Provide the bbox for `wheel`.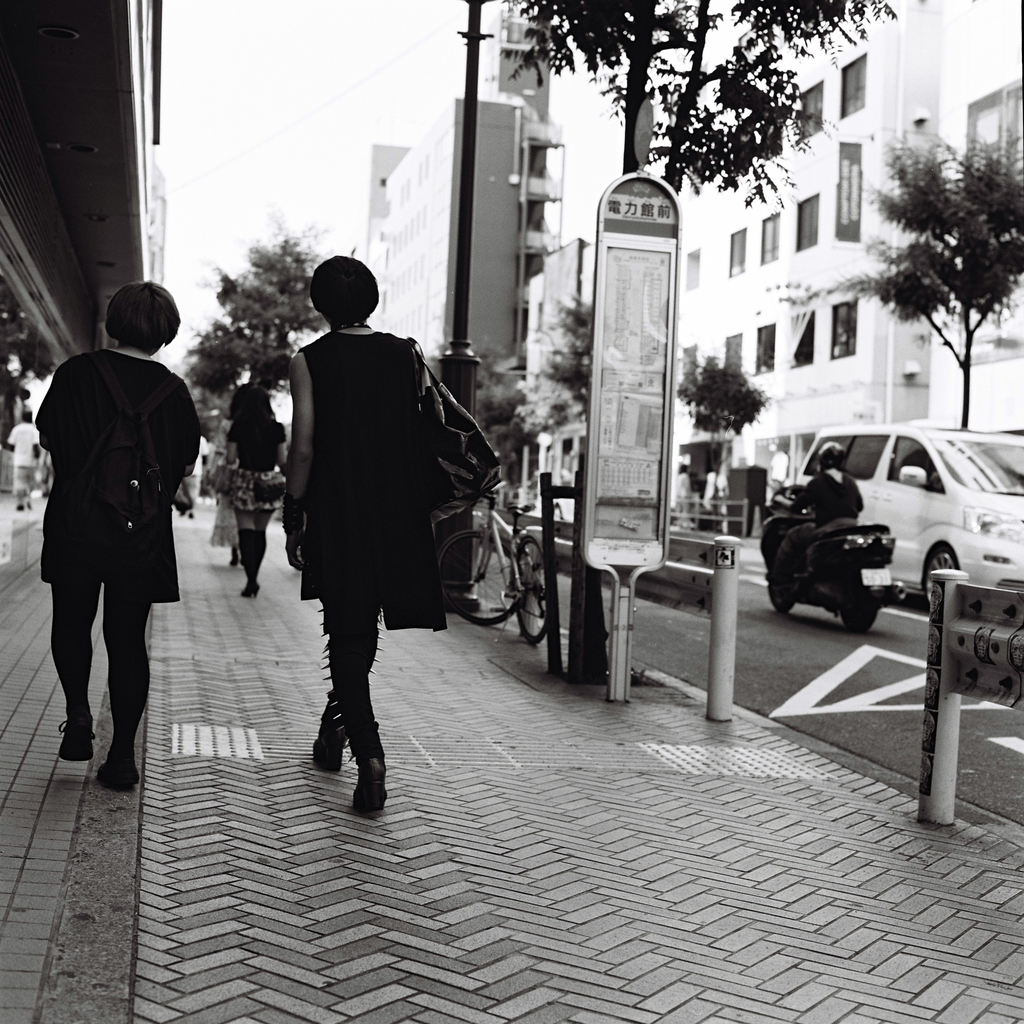
locate(831, 590, 889, 640).
